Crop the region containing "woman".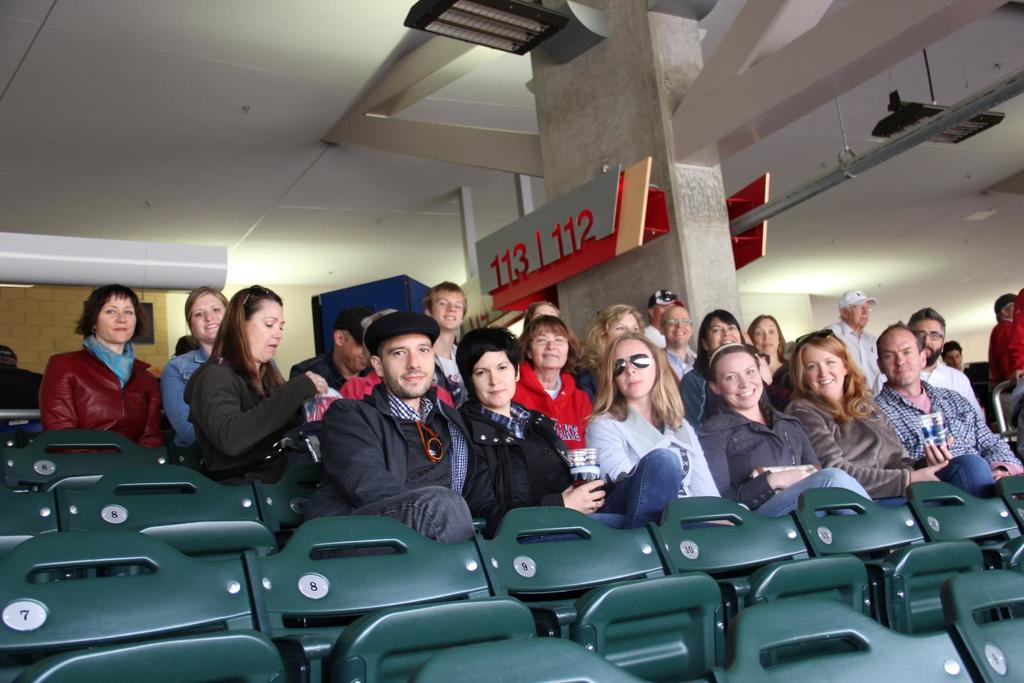
Crop region: region(581, 328, 730, 521).
